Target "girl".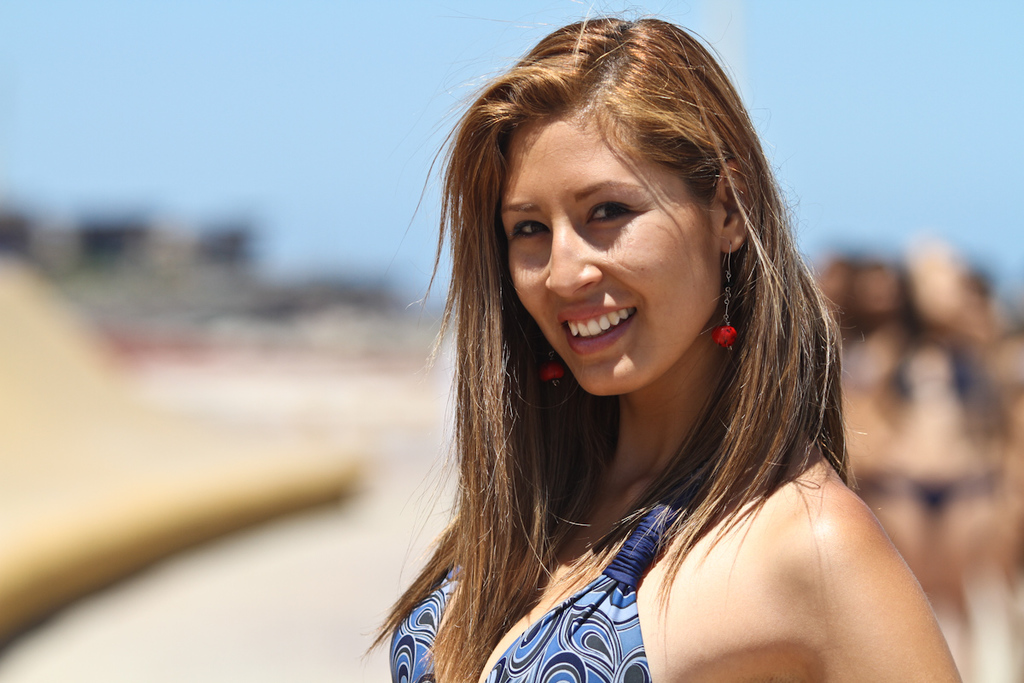
Target region: <box>355,0,966,682</box>.
